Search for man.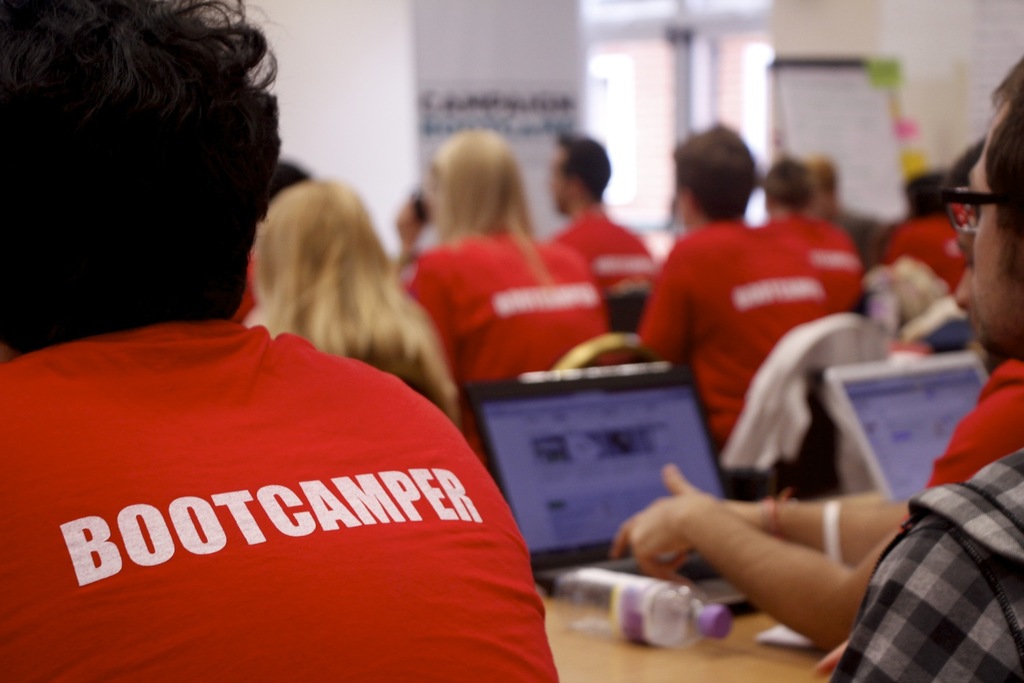
Found at (816, 56, 1023, 682).
